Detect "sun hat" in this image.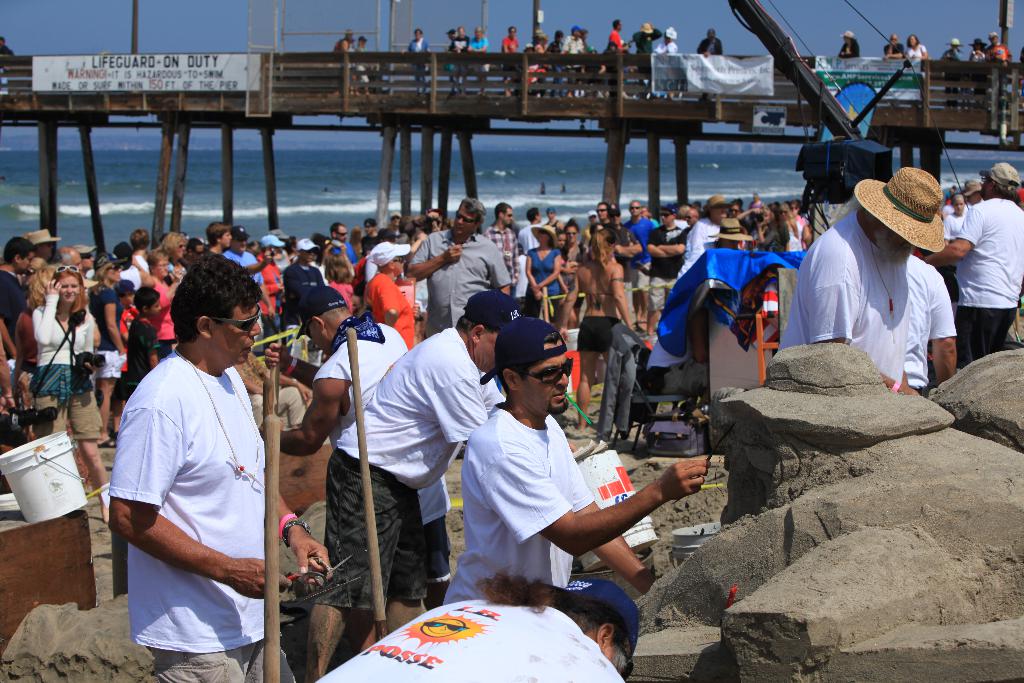
Detection: 584,210,600,226.
